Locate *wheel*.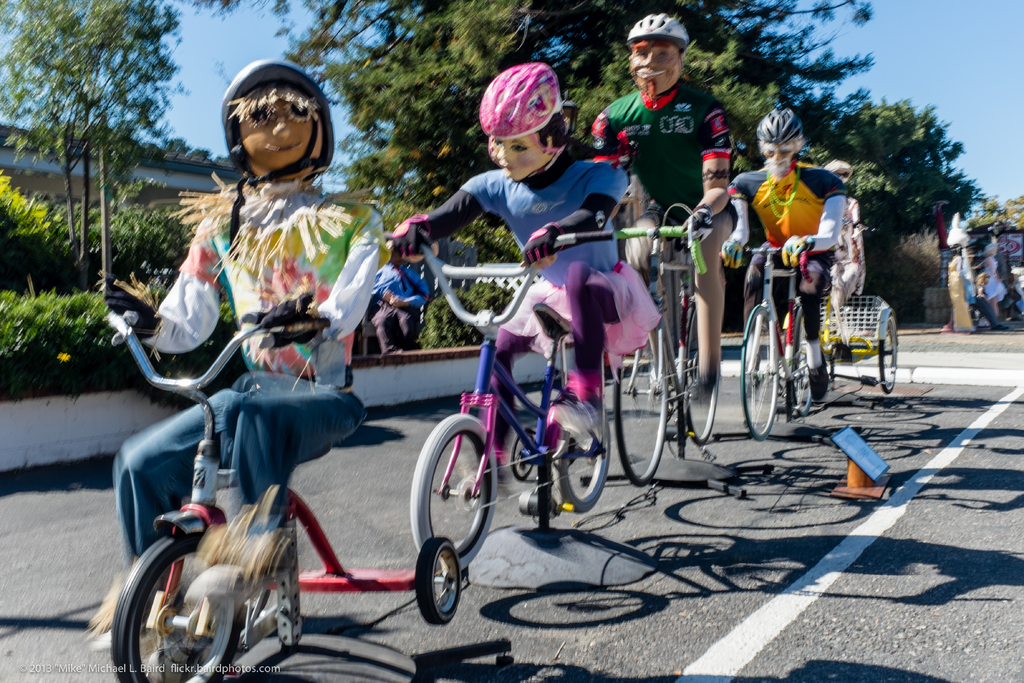
Bounding box: {"left": 551, "top": 393, "right": 618, "bottom": 510}.
